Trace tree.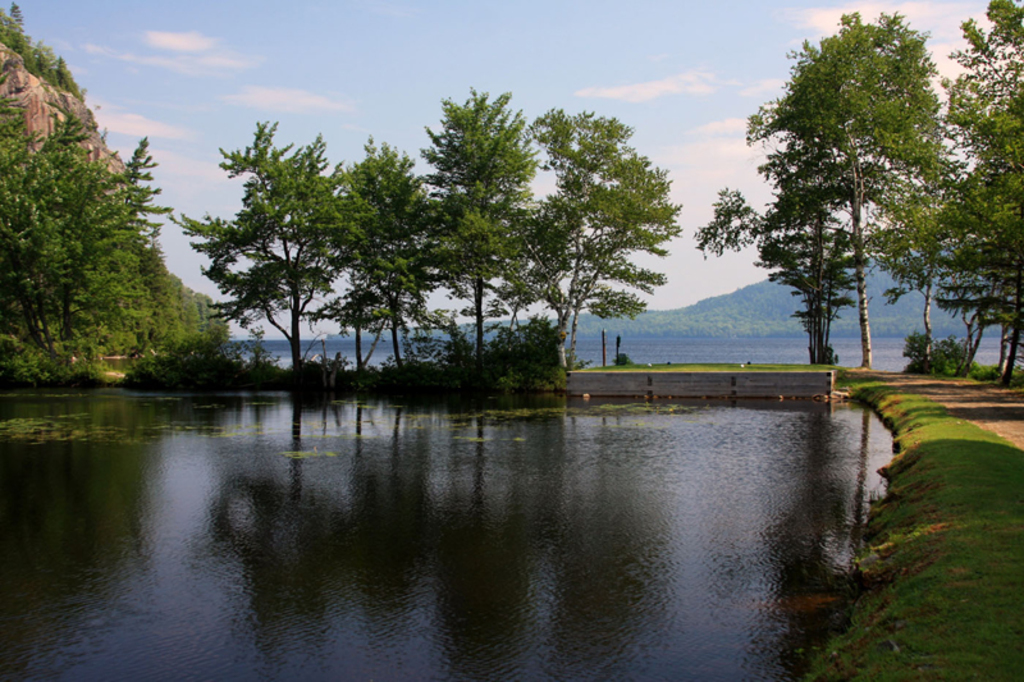
Traced to 166,122,364,438.
